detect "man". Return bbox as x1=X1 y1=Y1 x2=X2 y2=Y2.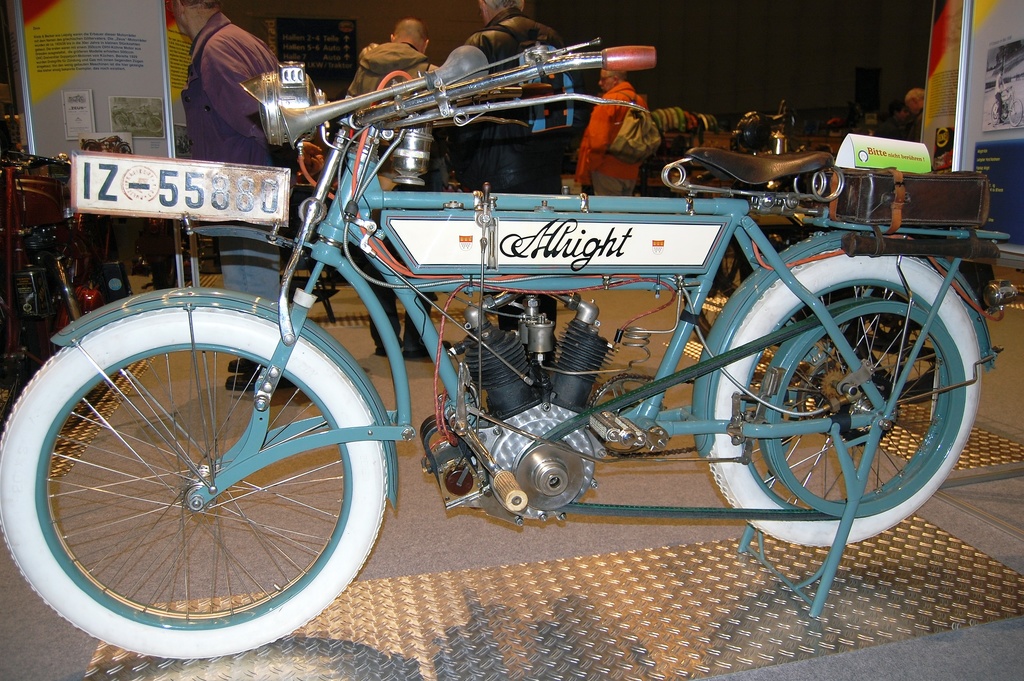
x1=344 y1=18 x2=452 y2=362.
